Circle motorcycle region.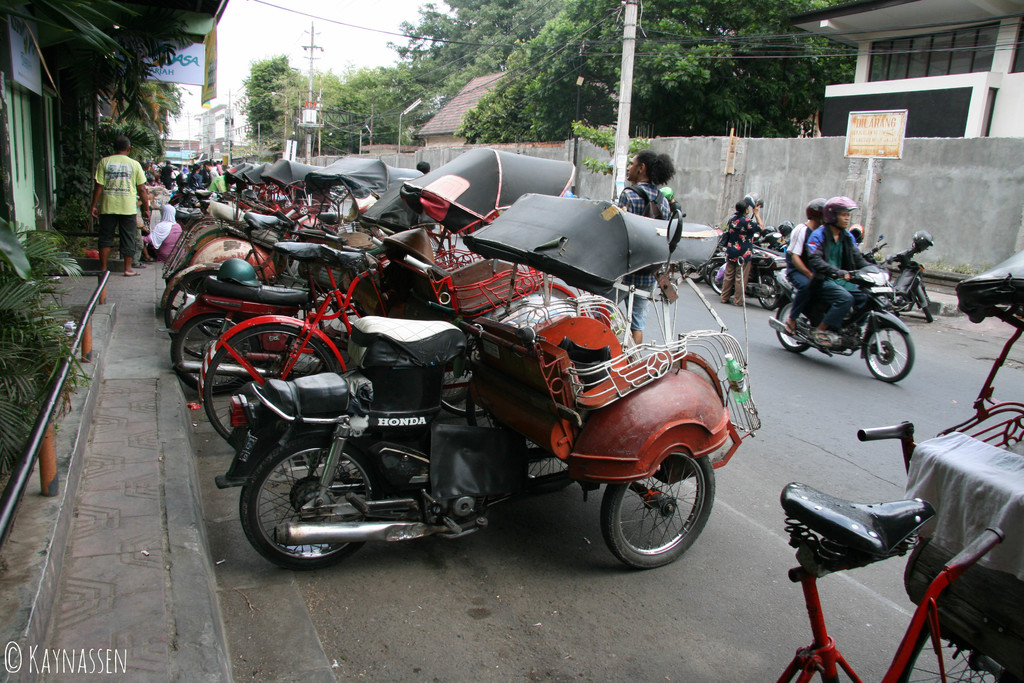
Region: <box>708,226,787,302</box>.
